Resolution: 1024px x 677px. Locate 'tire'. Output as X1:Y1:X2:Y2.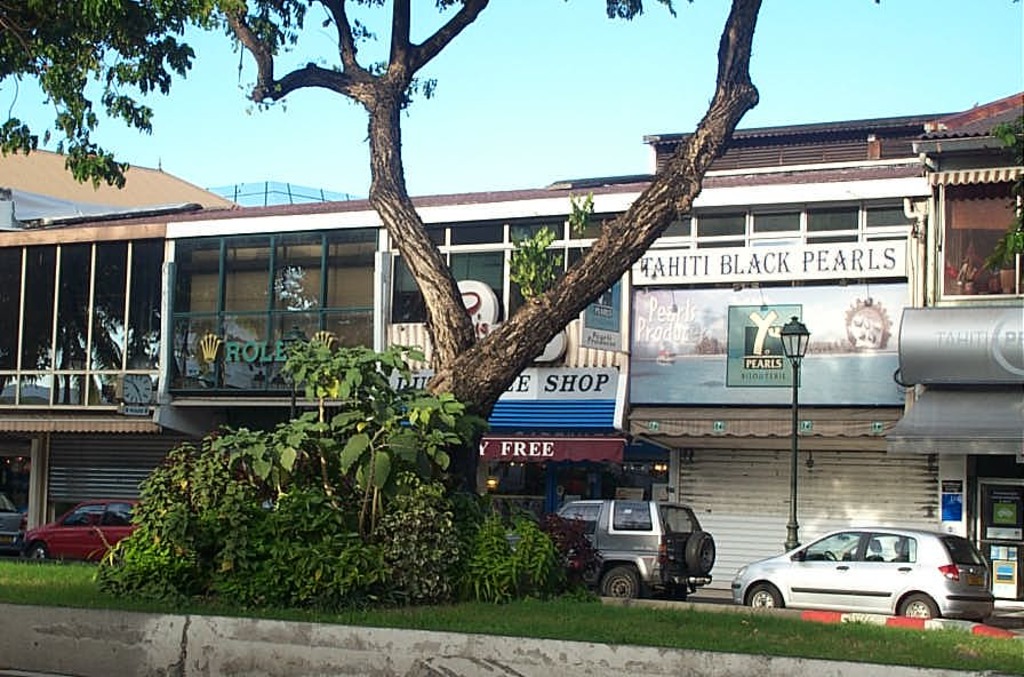
25:543:48:561.
